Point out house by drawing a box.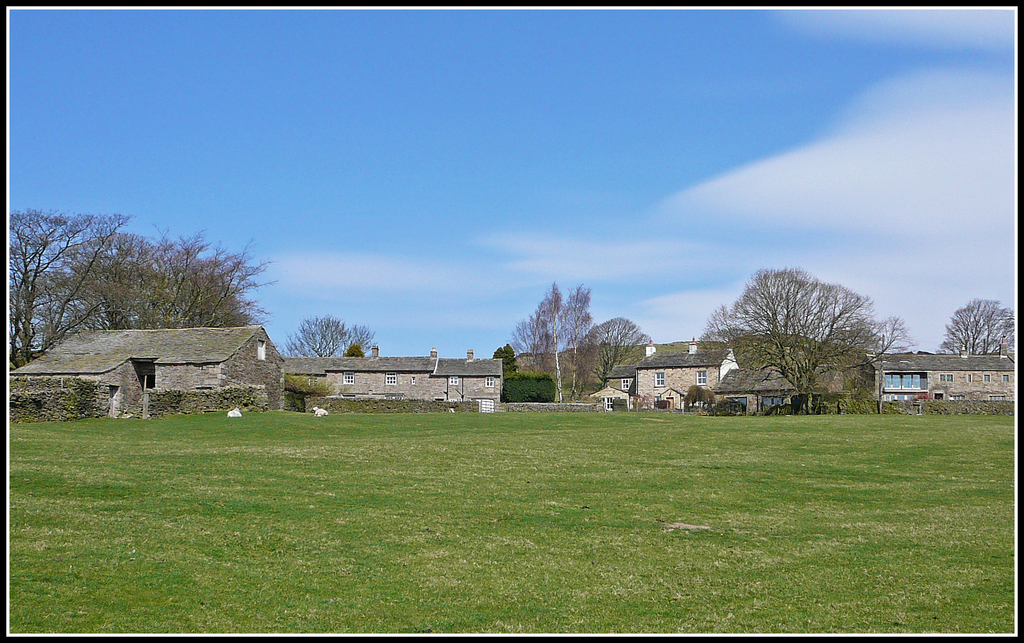
859,338,1016,400.
